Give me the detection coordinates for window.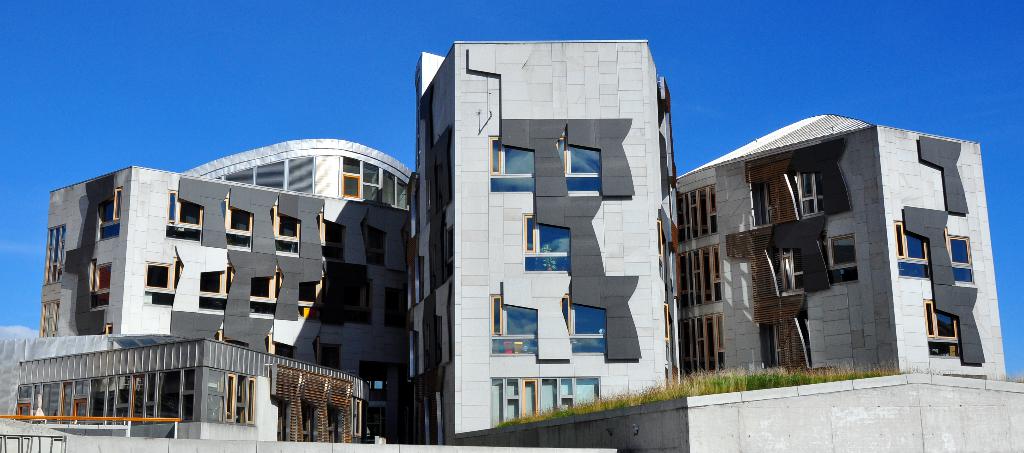
pyautogui.locateOnScreen(522, 214, 567, 273).
